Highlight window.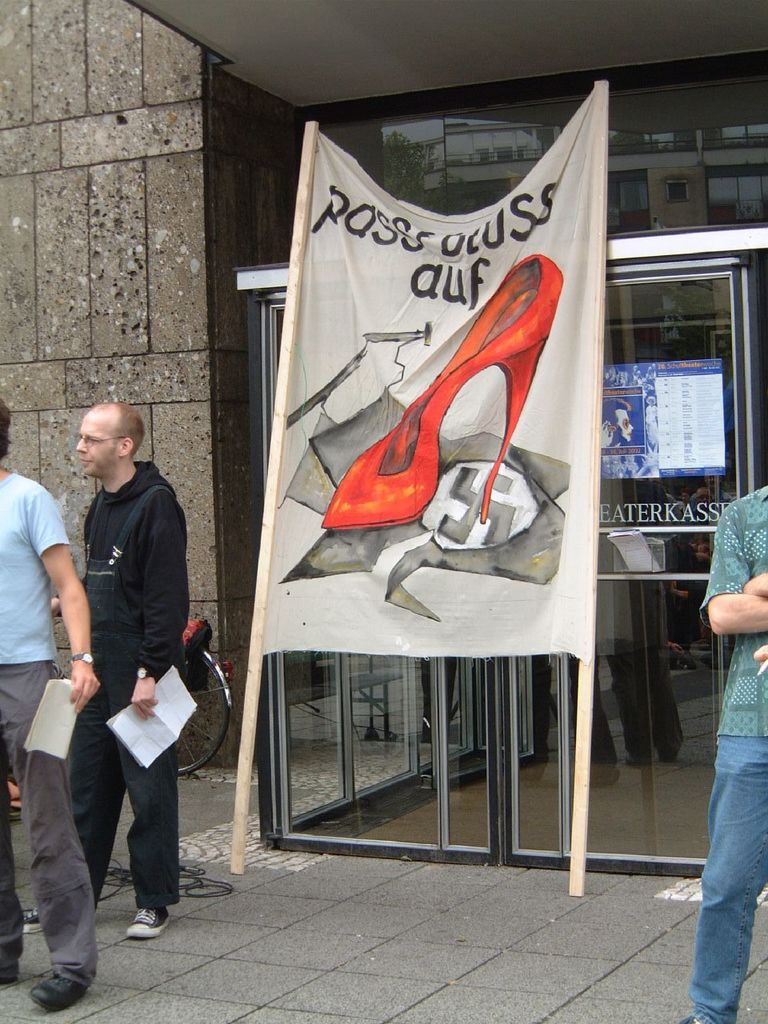
Highlighted region: <region>664, 178, 689, 207</region>.
